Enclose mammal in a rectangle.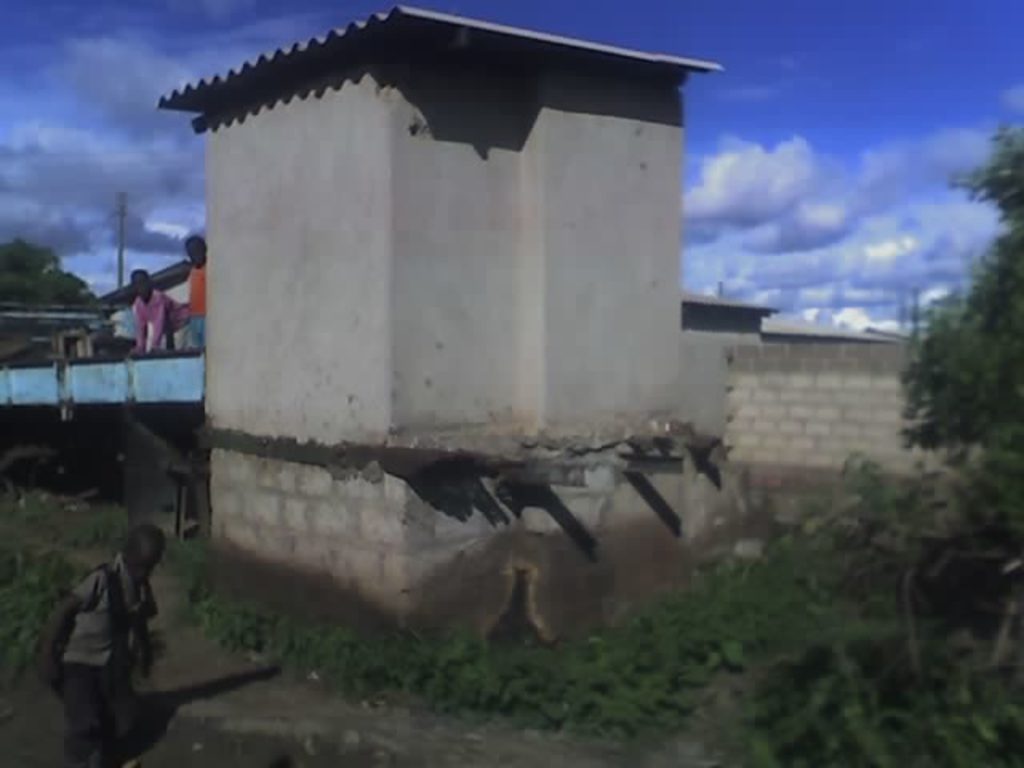
35/518/173/739.
